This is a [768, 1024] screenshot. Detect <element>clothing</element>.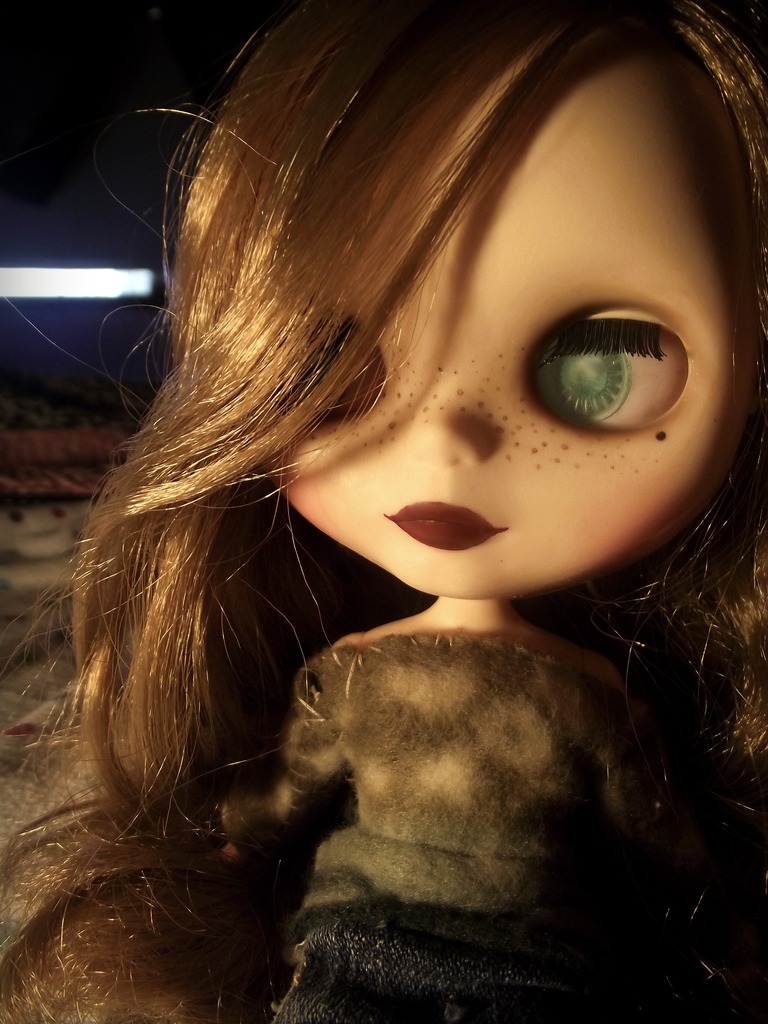
detection(202, 625, 674, 1023).
